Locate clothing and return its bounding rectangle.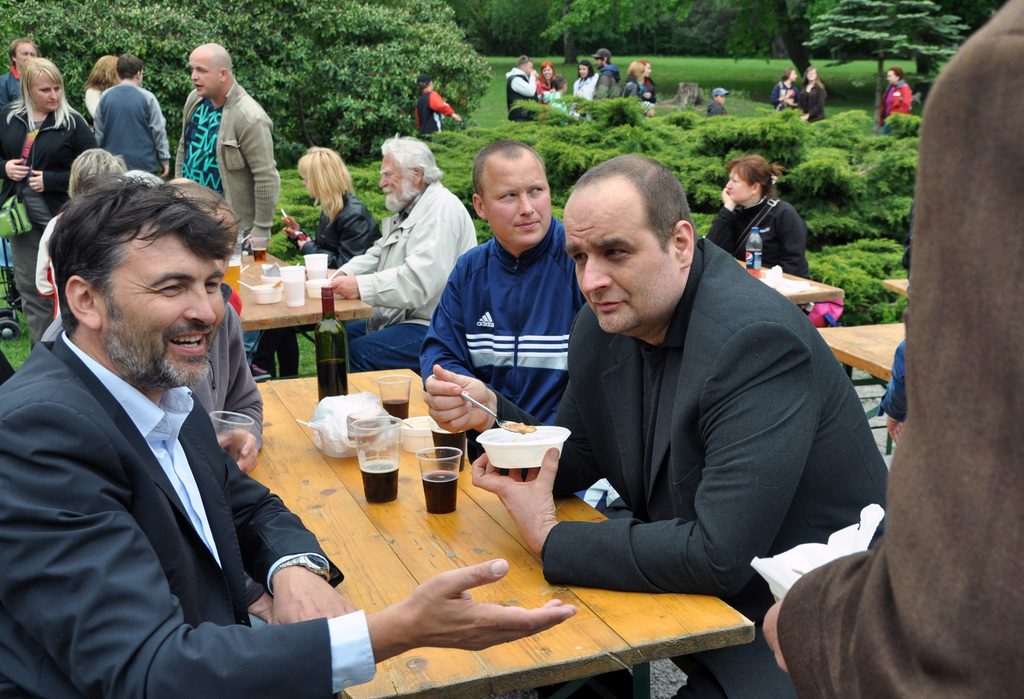
pyautogui.locateOnScreen(418, 92, 459, 134).
